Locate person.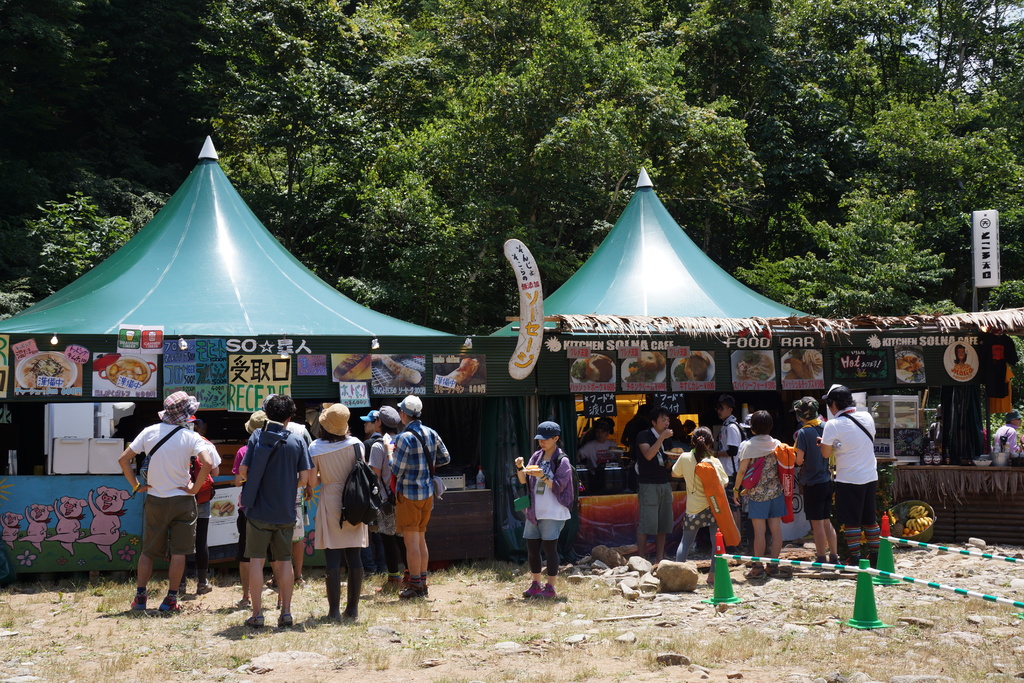
Bounding box: detection(243, 393, 315, 630).
